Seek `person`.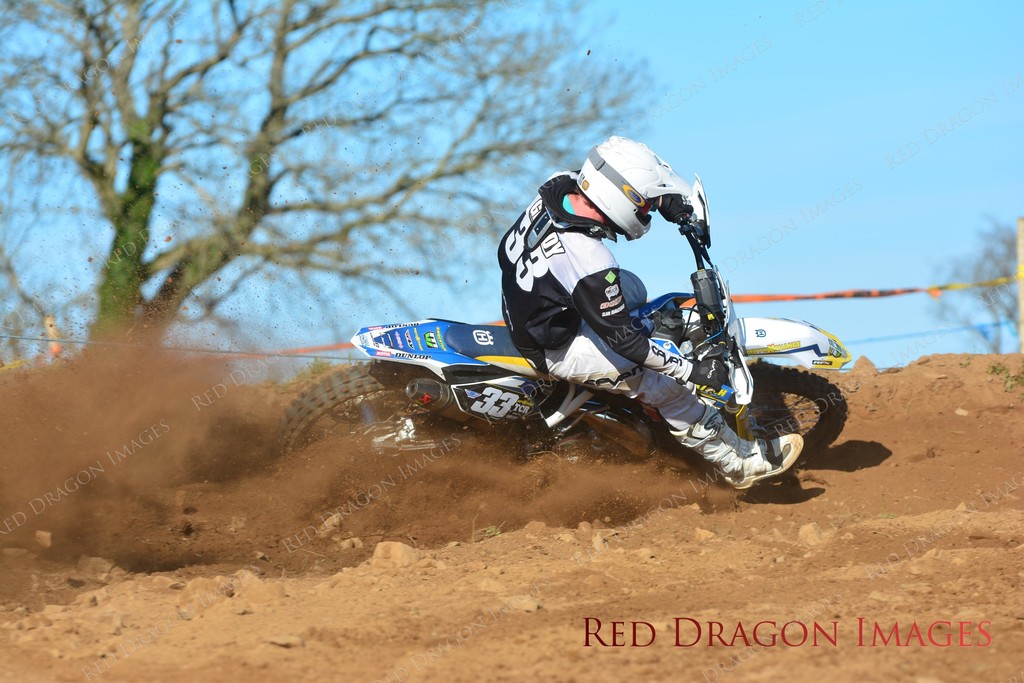
BBox(461, 128, 781, 502).
